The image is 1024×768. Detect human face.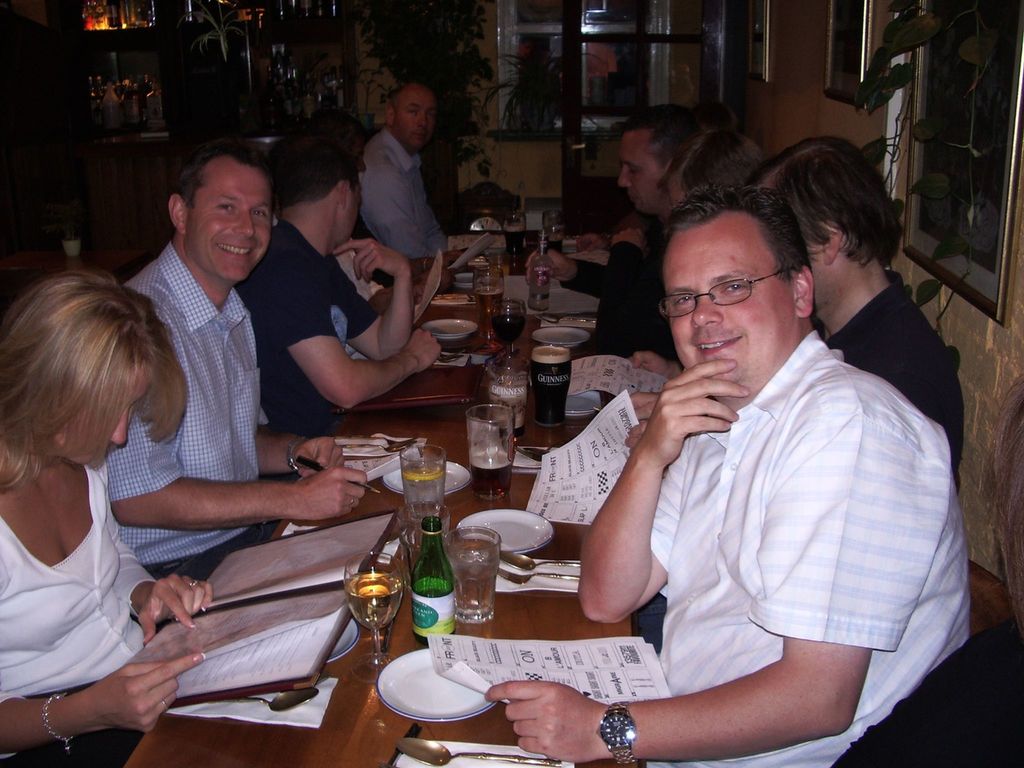
Detection: select_region(671, 222, 795, 383).
